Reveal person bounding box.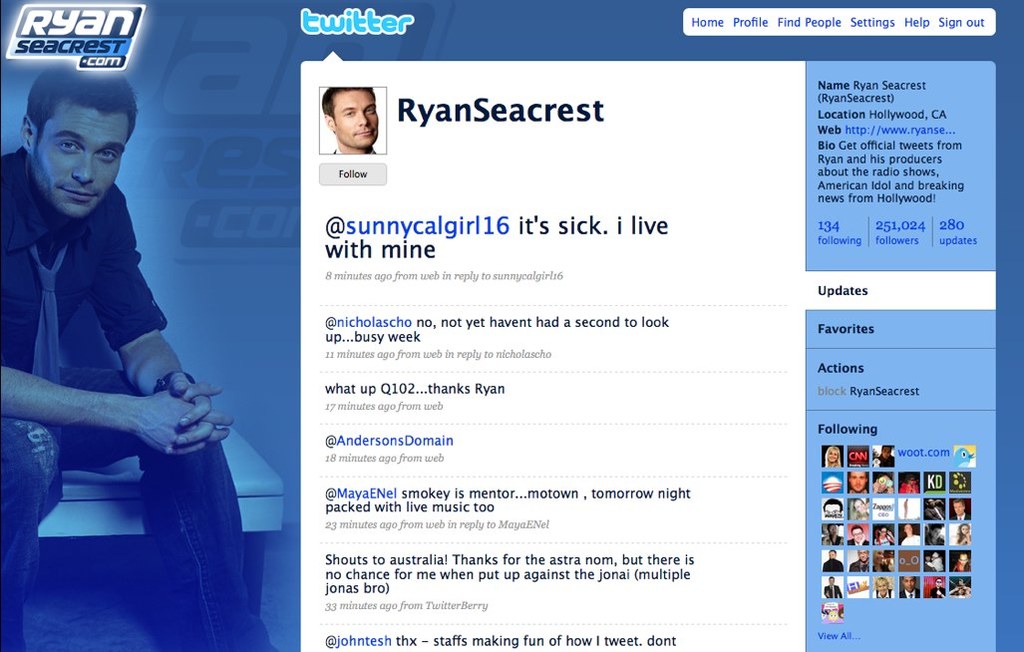
Revealed: 0 60 273 651.
